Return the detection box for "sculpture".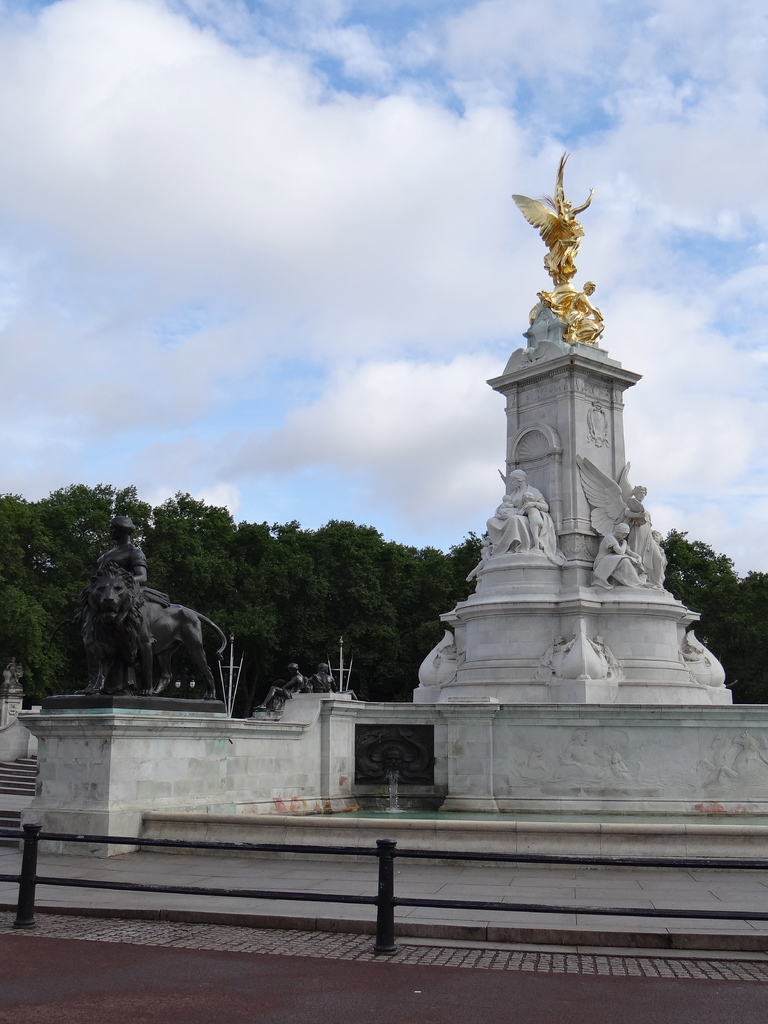
detection(524, 492, 546, 547).
